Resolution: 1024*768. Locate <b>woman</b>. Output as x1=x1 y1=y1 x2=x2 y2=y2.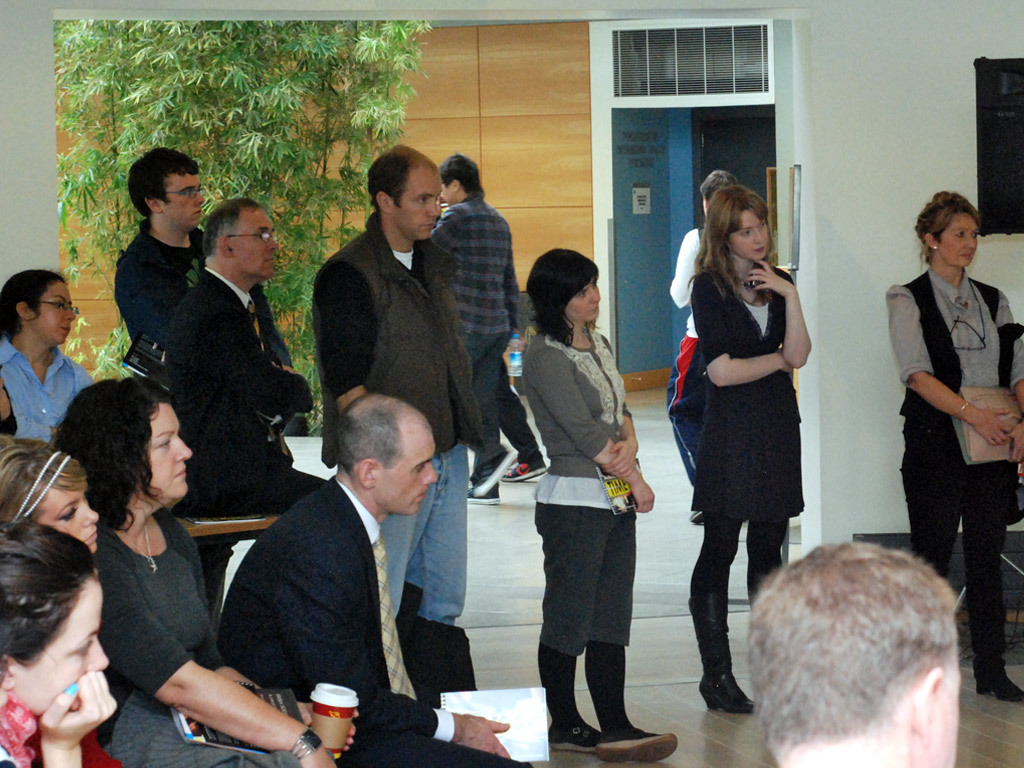
x1=44 y1=376 x2=349 y2=766.
